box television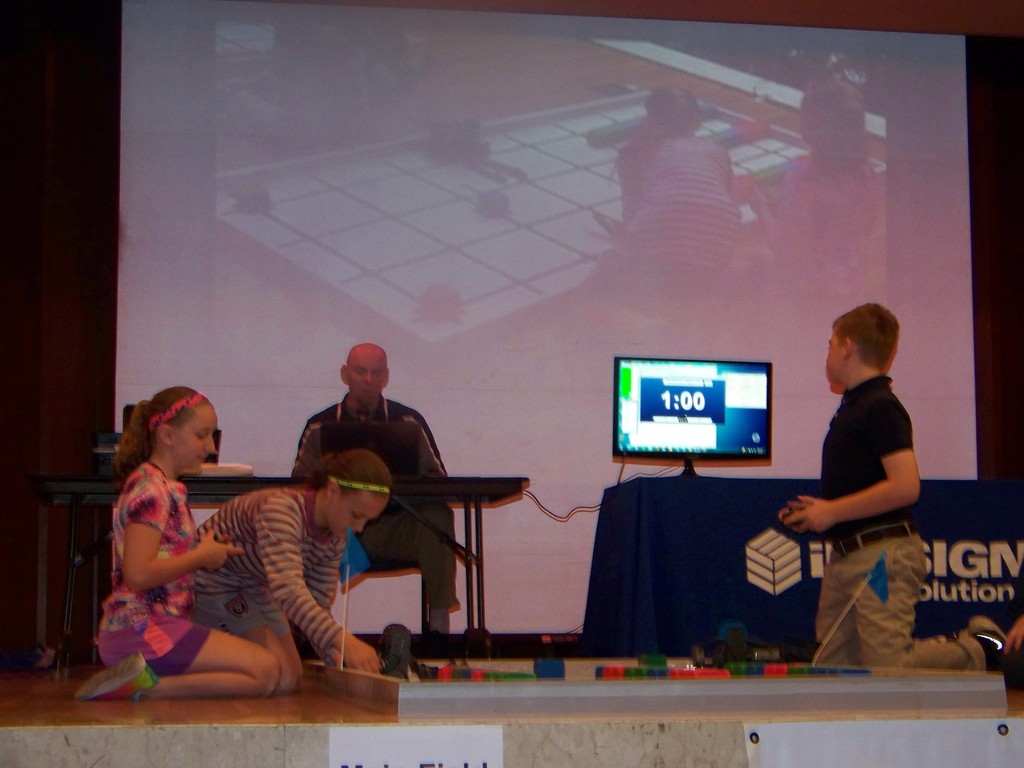
[x1=614, y1=352, x2=778, y2=462]
